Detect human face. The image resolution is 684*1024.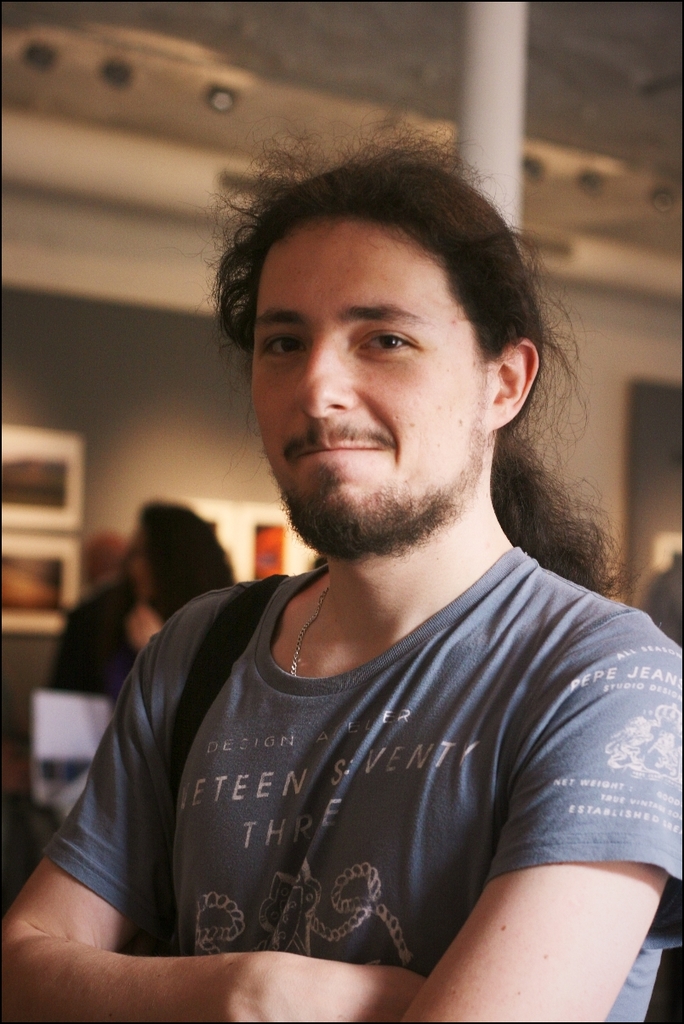
detection(251, 213, 493, 552).
